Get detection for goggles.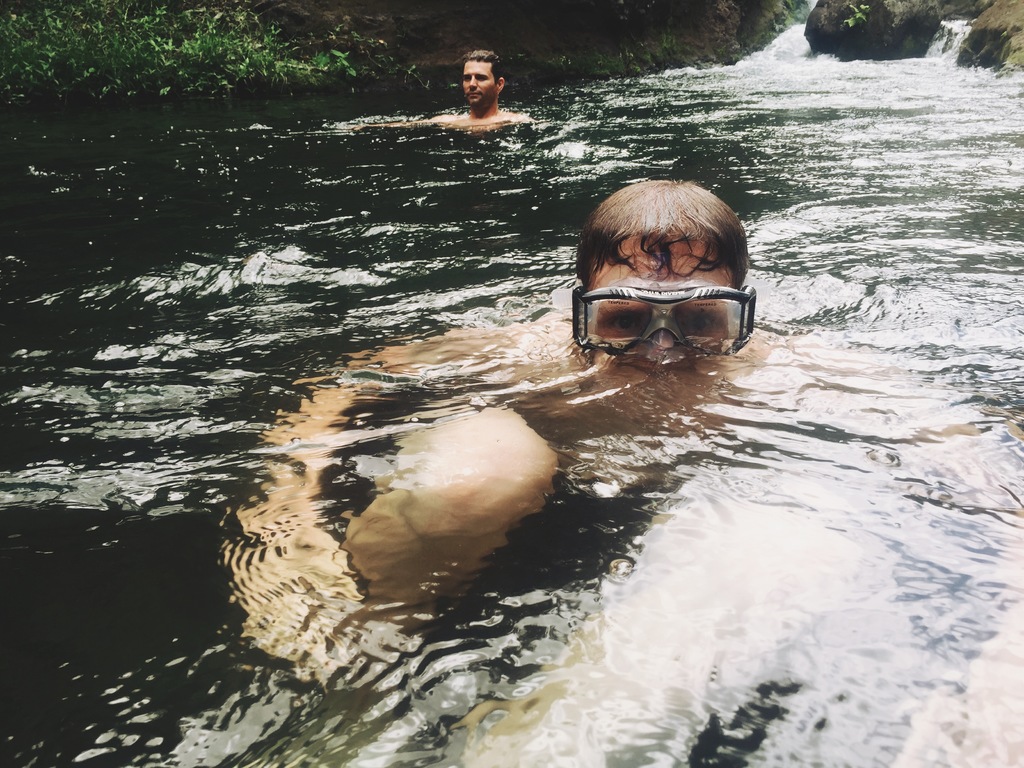
Detection: locate(562, 248, 771, 355).
